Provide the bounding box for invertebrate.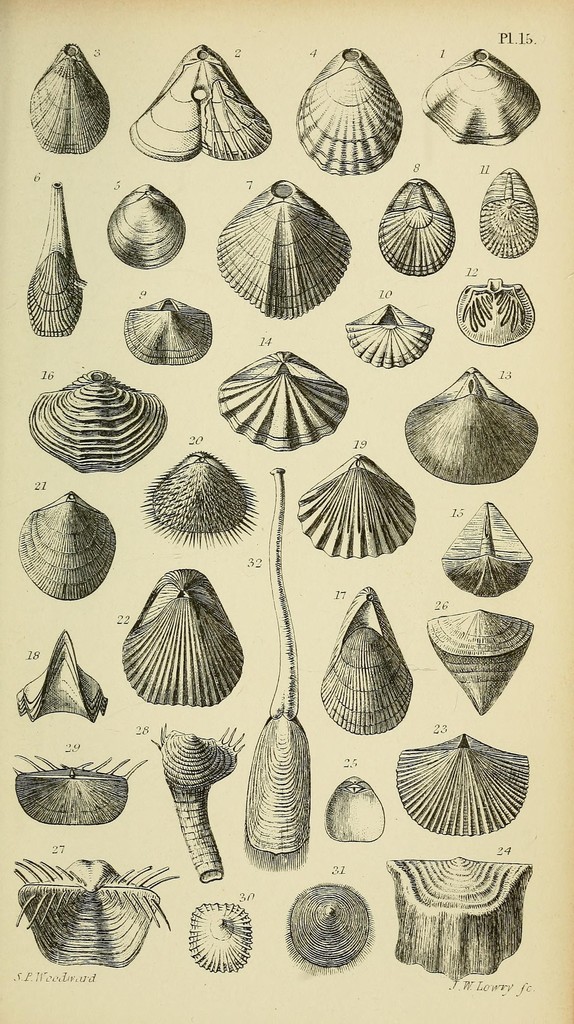
bbox=(290, 452, 416, 561).
